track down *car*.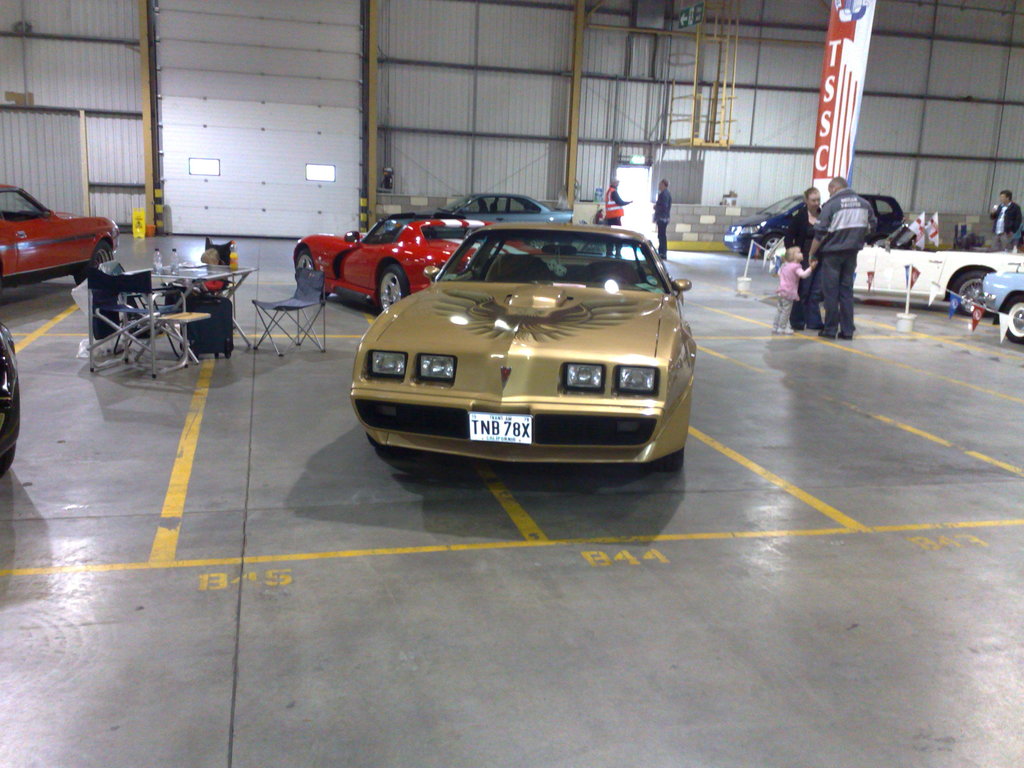
Tracked to Rect(0, 326, 20, 482).
